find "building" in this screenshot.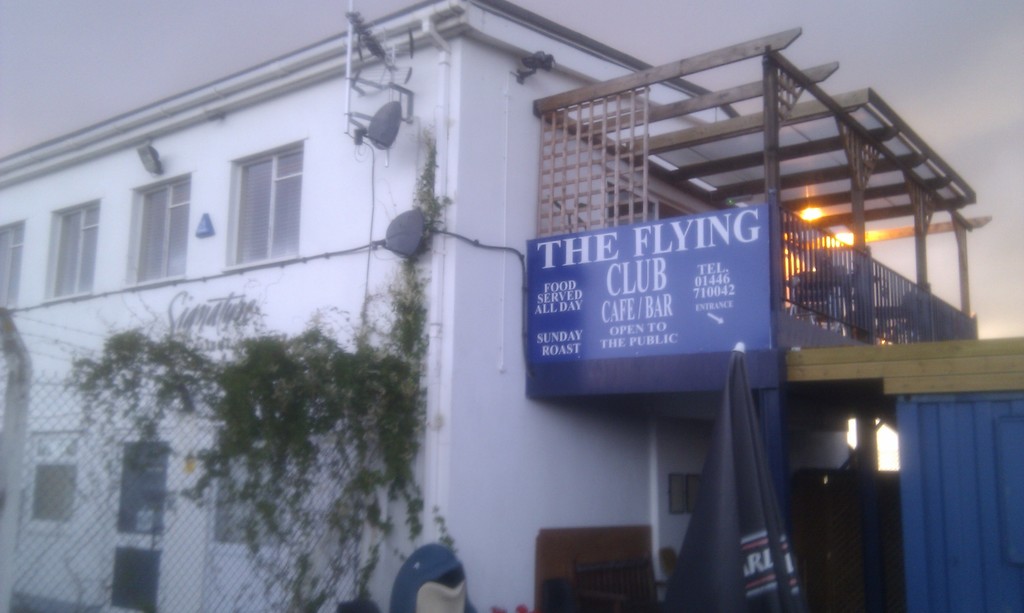
The bounding box for "building" is <box>1,0,1023,607</box>.
